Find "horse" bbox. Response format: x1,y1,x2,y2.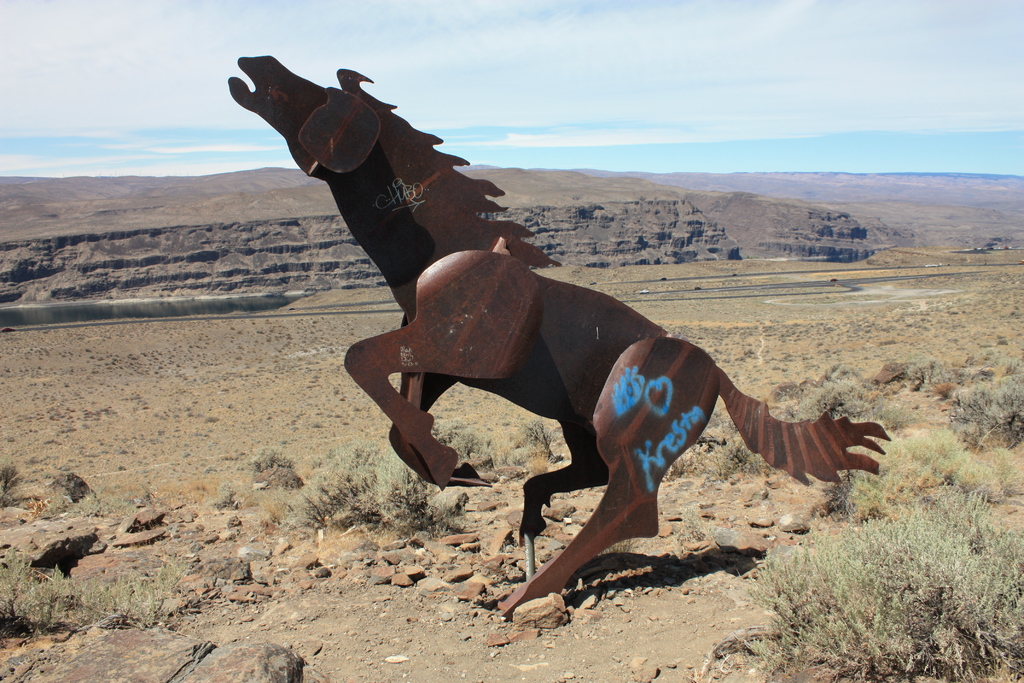
225,49,892,616.
